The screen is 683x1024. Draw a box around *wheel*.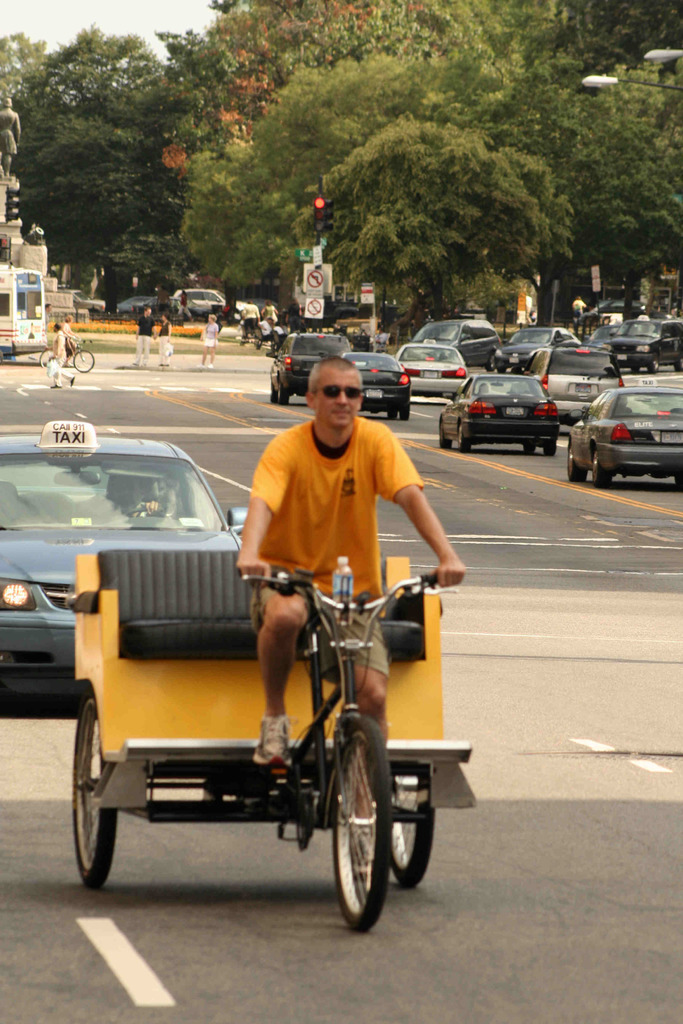
<region>593, 447, 611, 488</region>.
